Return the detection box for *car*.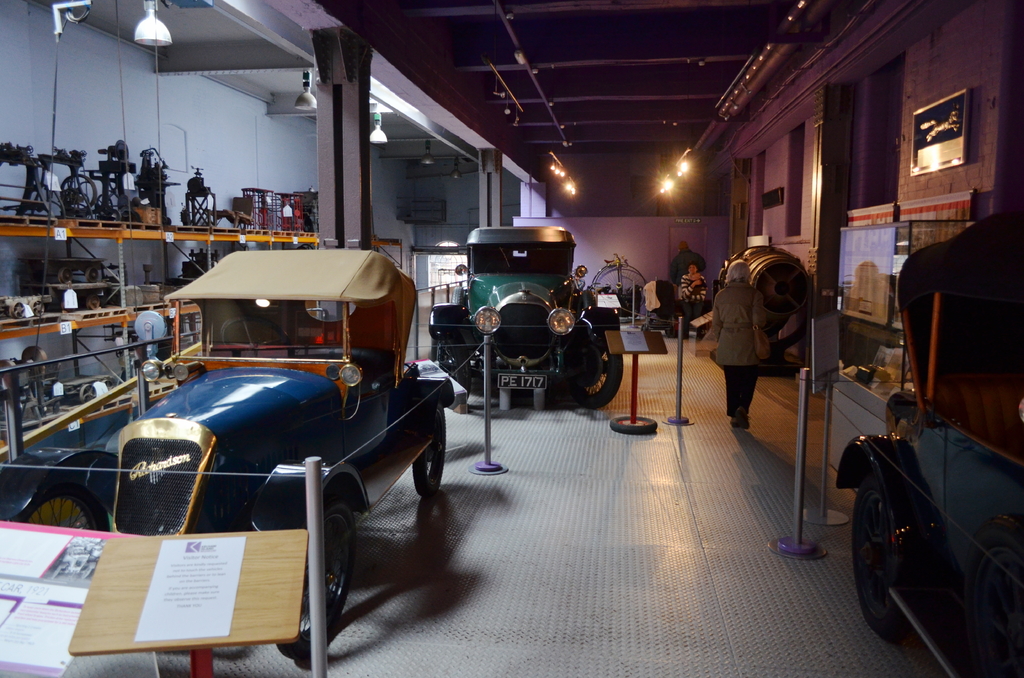
829/213/1023/677.
